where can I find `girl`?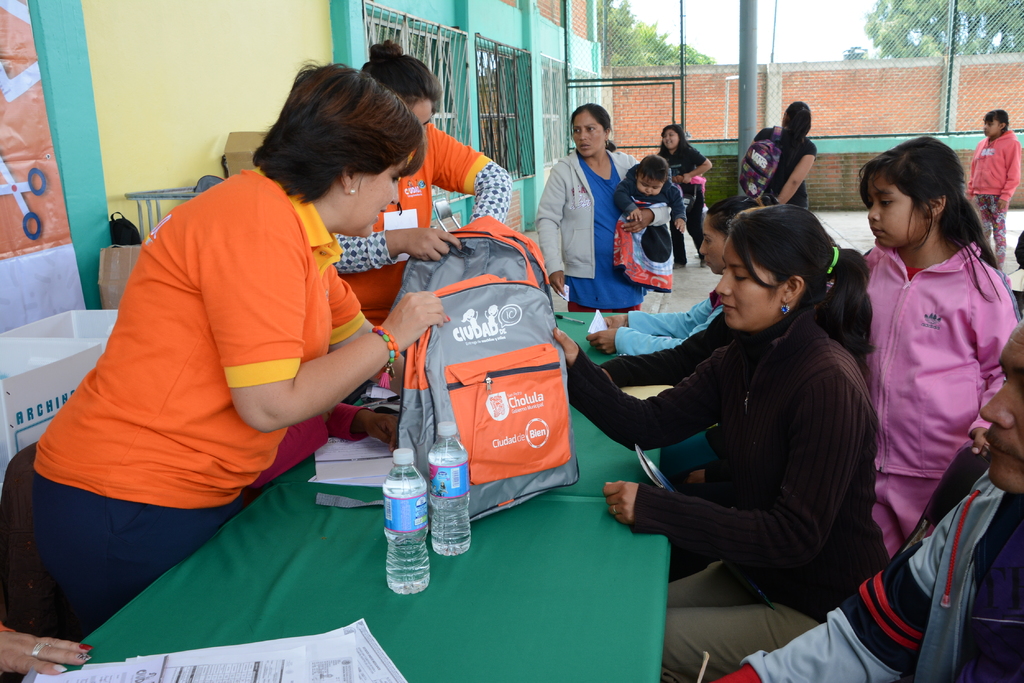
You can find it at rect(964, 107, 1021, 273).
